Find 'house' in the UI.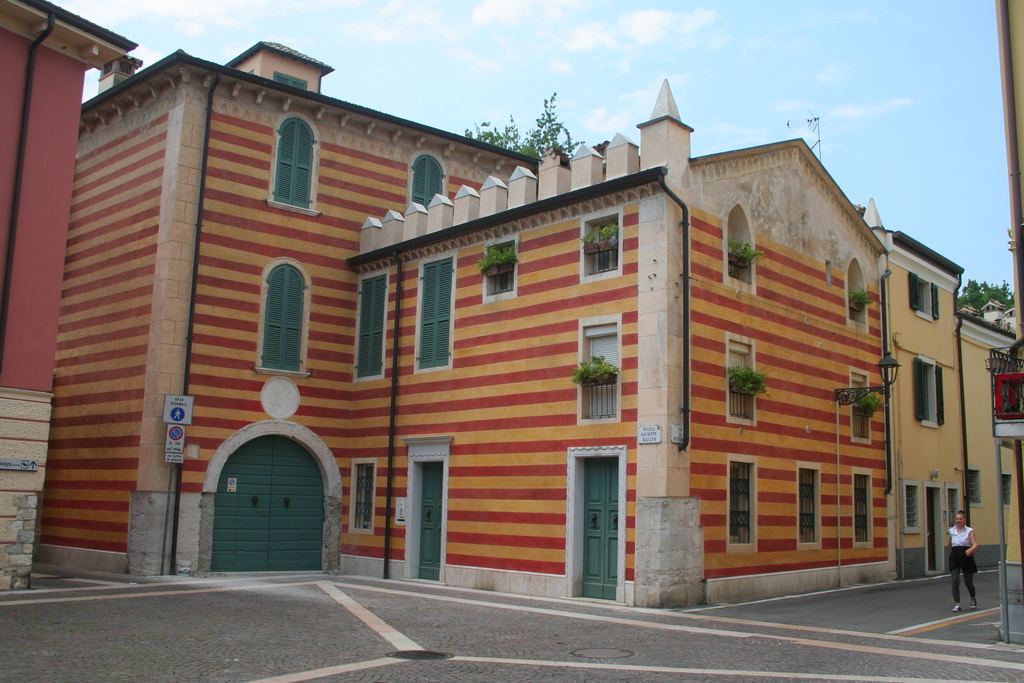
UI element at bbox(874, 199, 1018, 579).
